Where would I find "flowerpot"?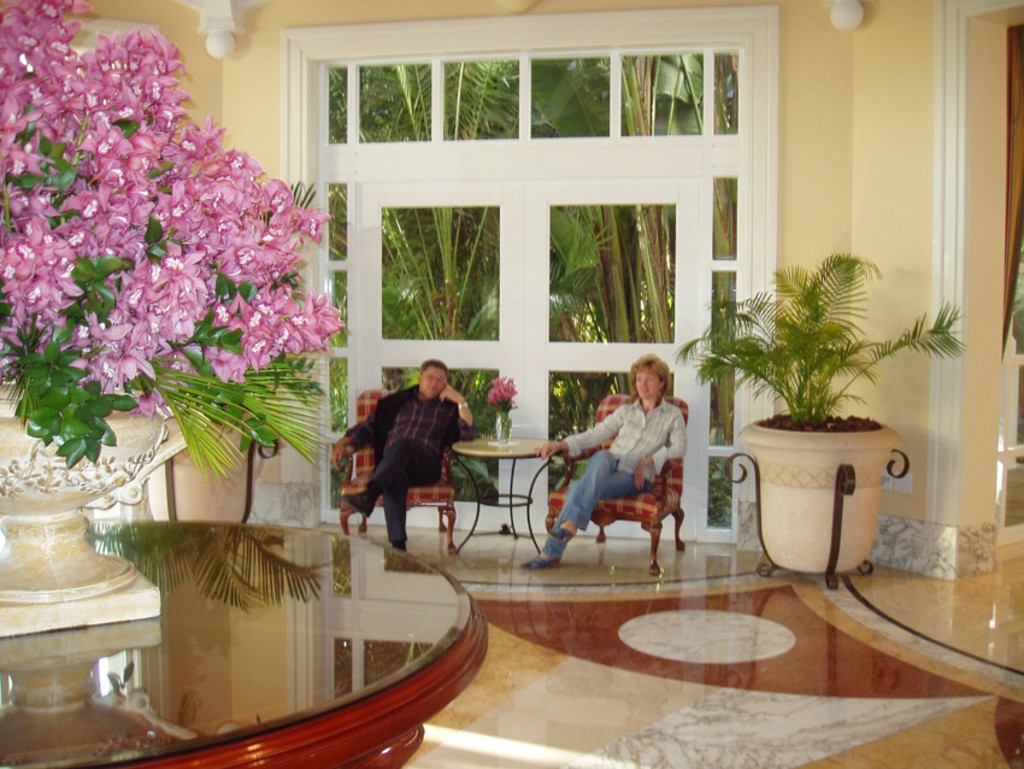
At x1=740 y1=410 x2=893 y2=583.
